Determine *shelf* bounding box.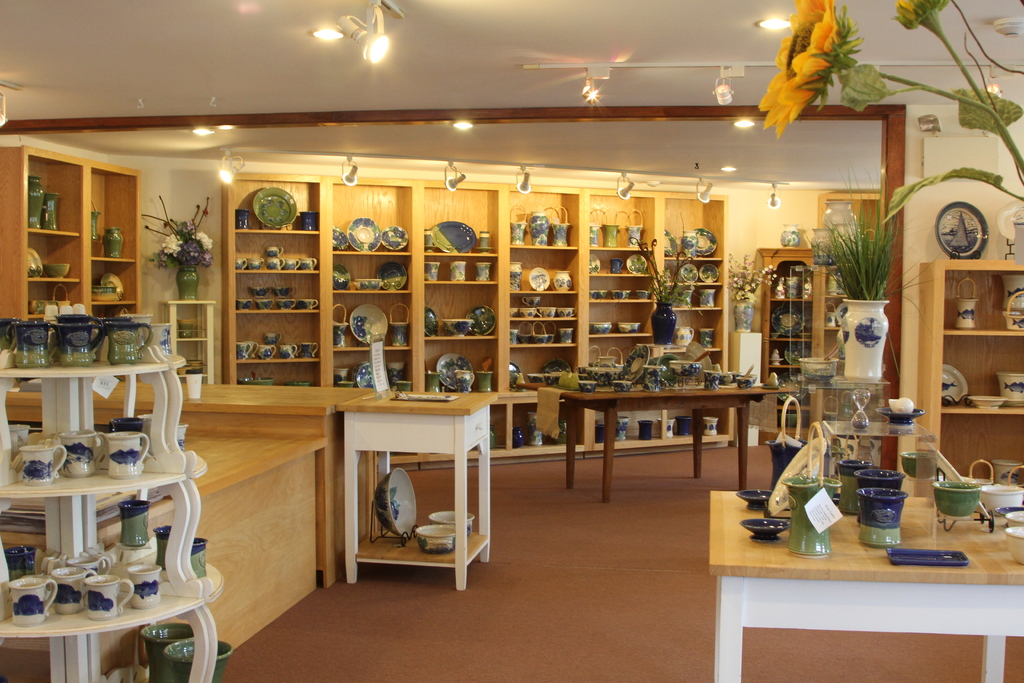
Determined: box=[27, 230, 84, 283].
